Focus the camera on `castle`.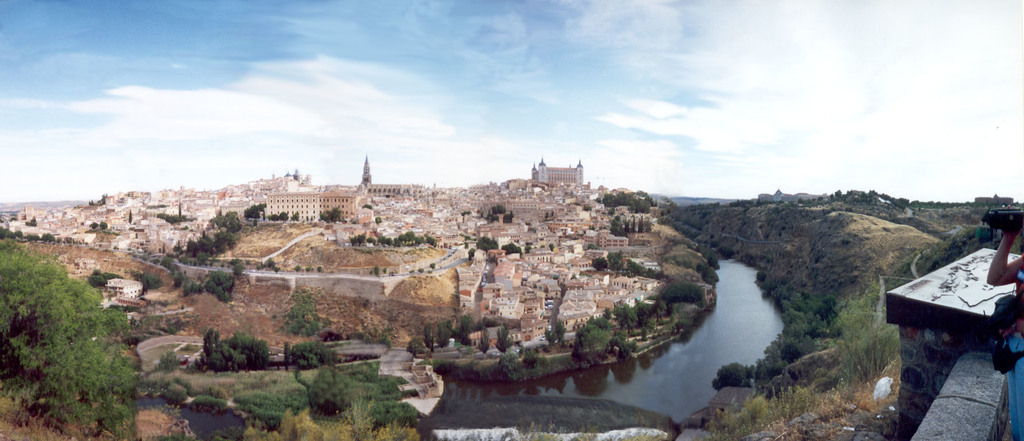
Focus region: locate(531, 155, 582, 189).
